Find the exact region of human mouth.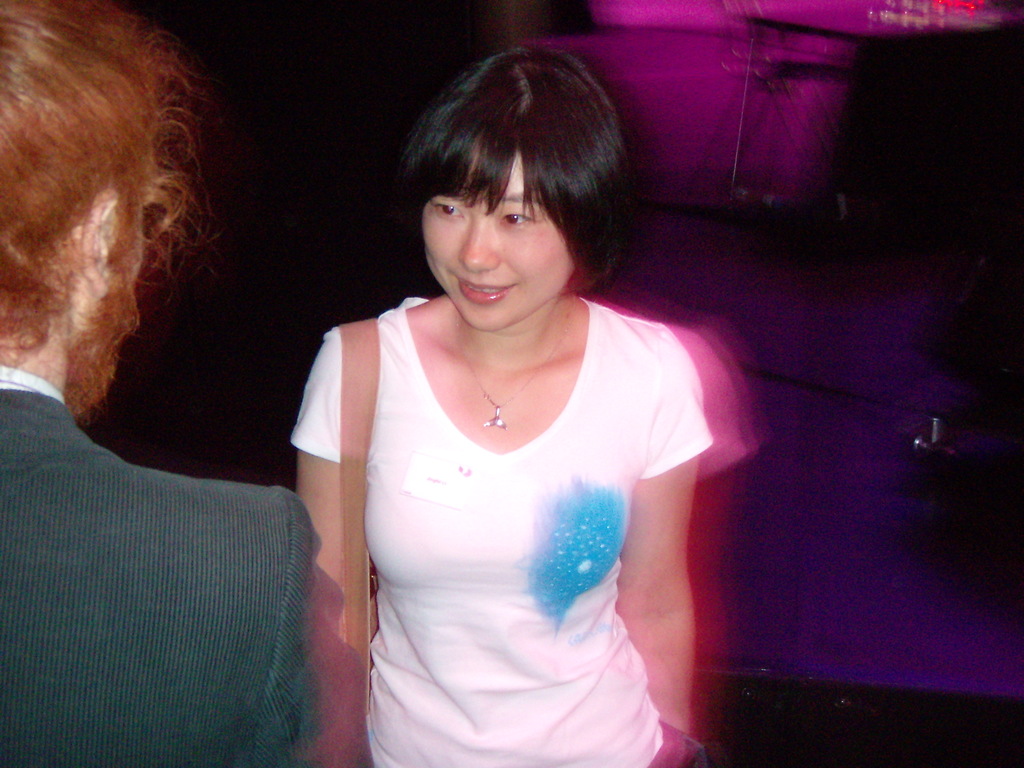
Exact region: (451, 273, 514, 307).
